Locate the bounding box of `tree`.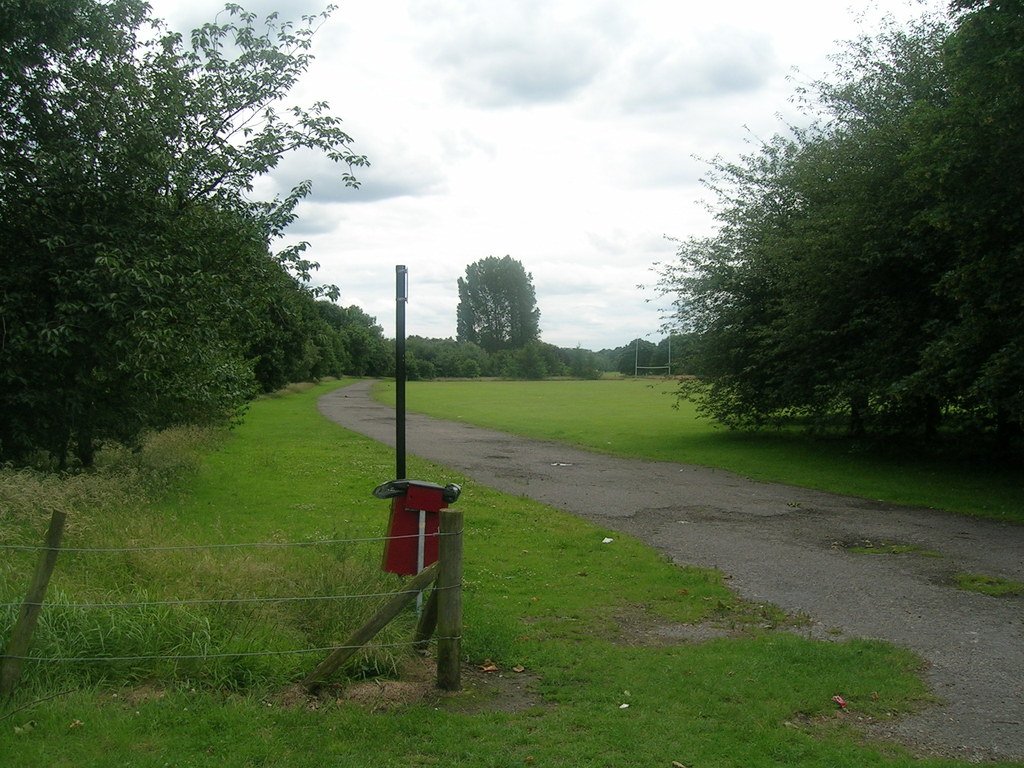
Bounding box: <box>452,251,547,350</box>.
